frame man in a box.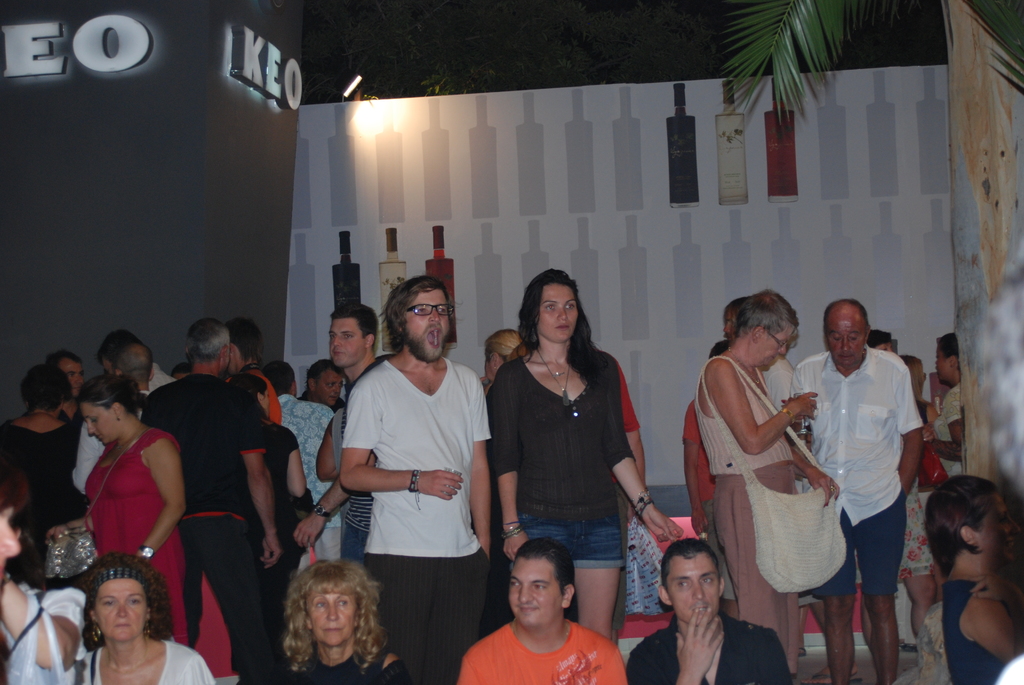
45, 349, 86, 442.
